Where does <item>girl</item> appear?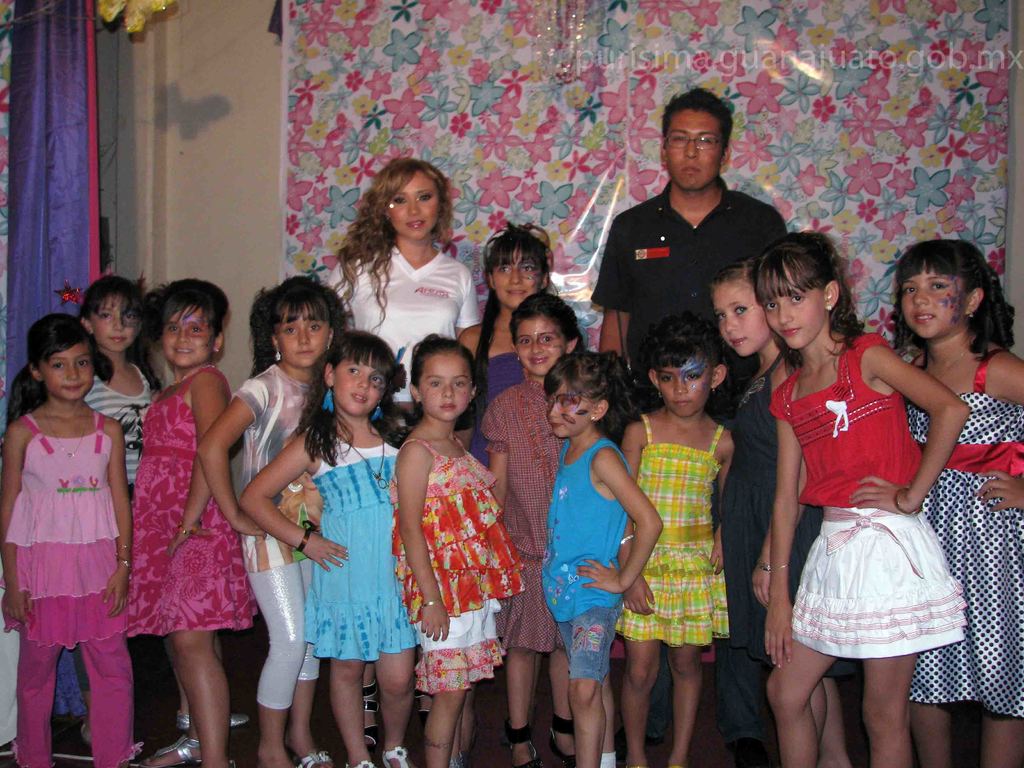
Appears at region(614, 307, 735, 767).
